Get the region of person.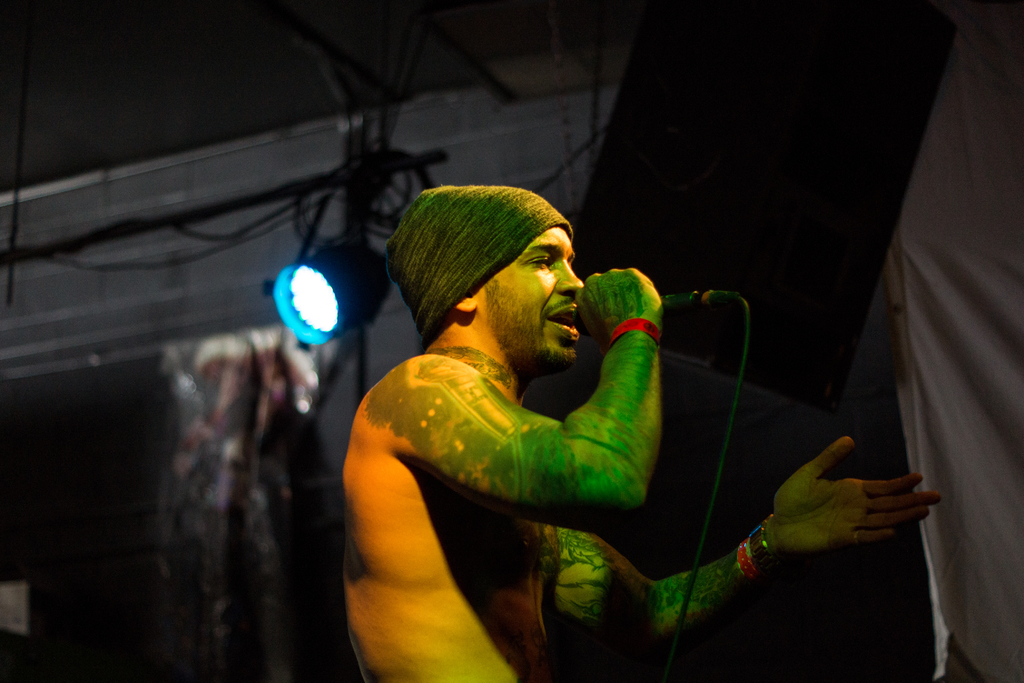
pyautogui.locateOnScreen(342, 183, 942, 682).
